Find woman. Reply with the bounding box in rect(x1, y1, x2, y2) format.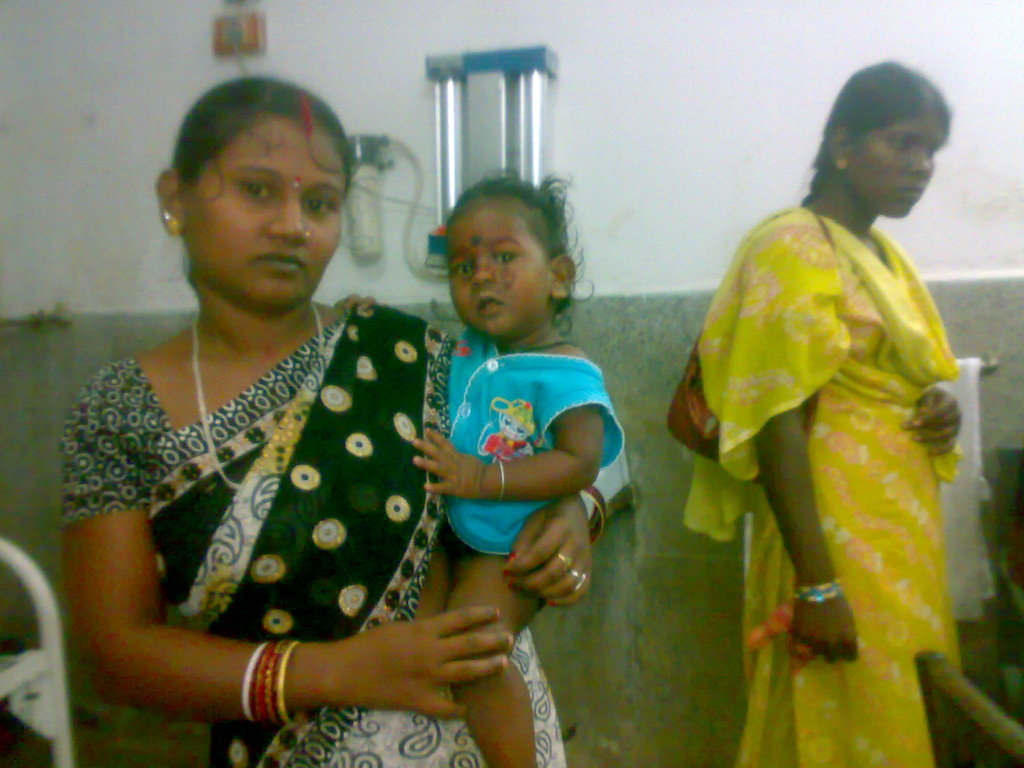
rect(684, 56, 963, 767).
